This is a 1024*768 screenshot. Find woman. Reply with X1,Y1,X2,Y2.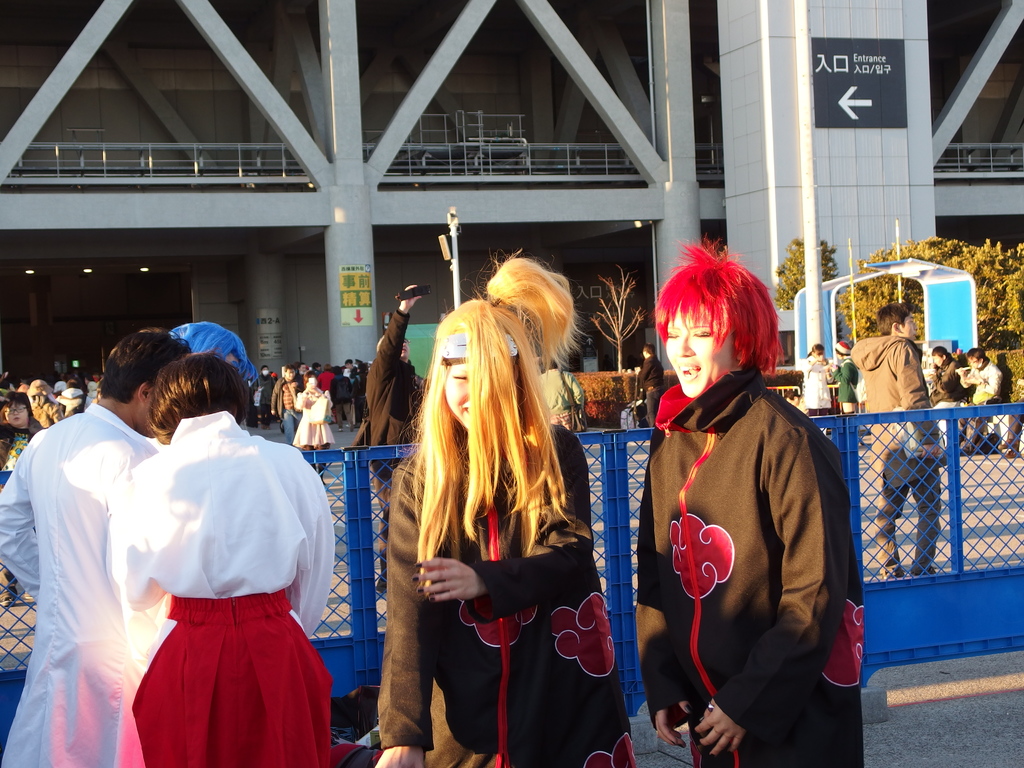
102,353,341,767.
